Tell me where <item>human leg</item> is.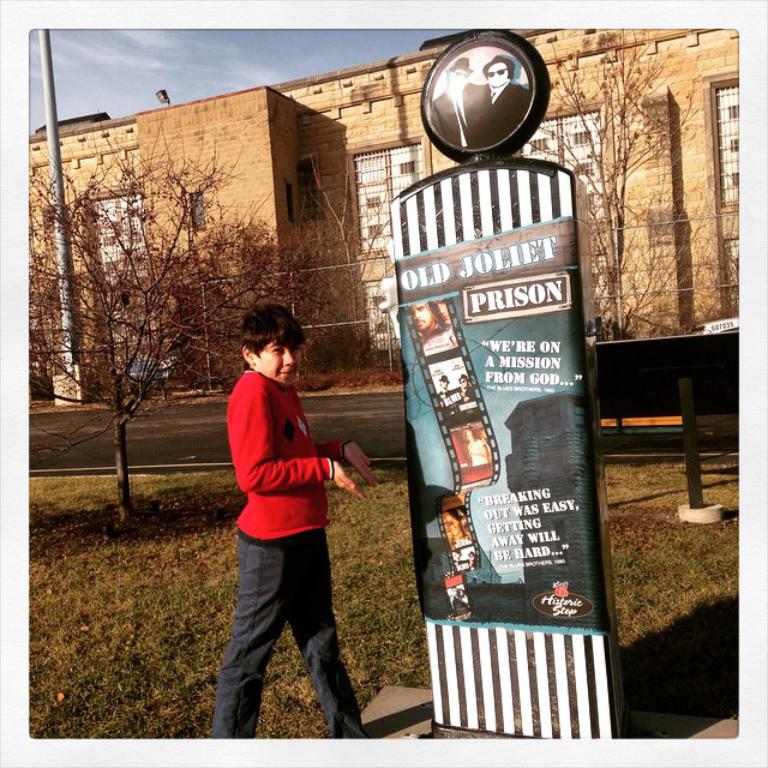
<item>human leg</item> is at left=208, top=532, right=298, bottom=745.
